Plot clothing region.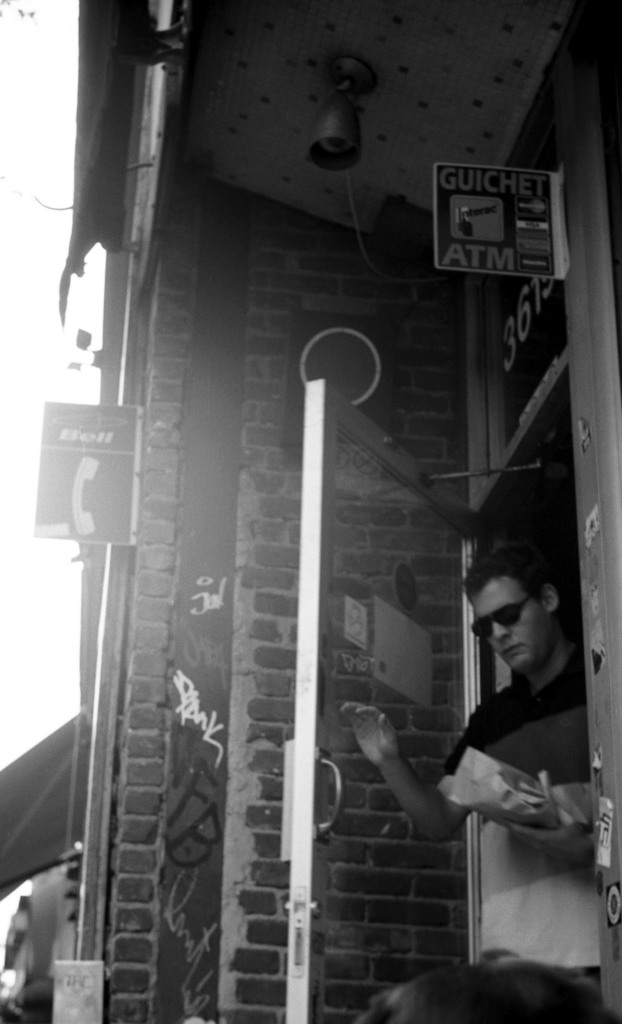
Plotted at (426, 601, 592, 883).
